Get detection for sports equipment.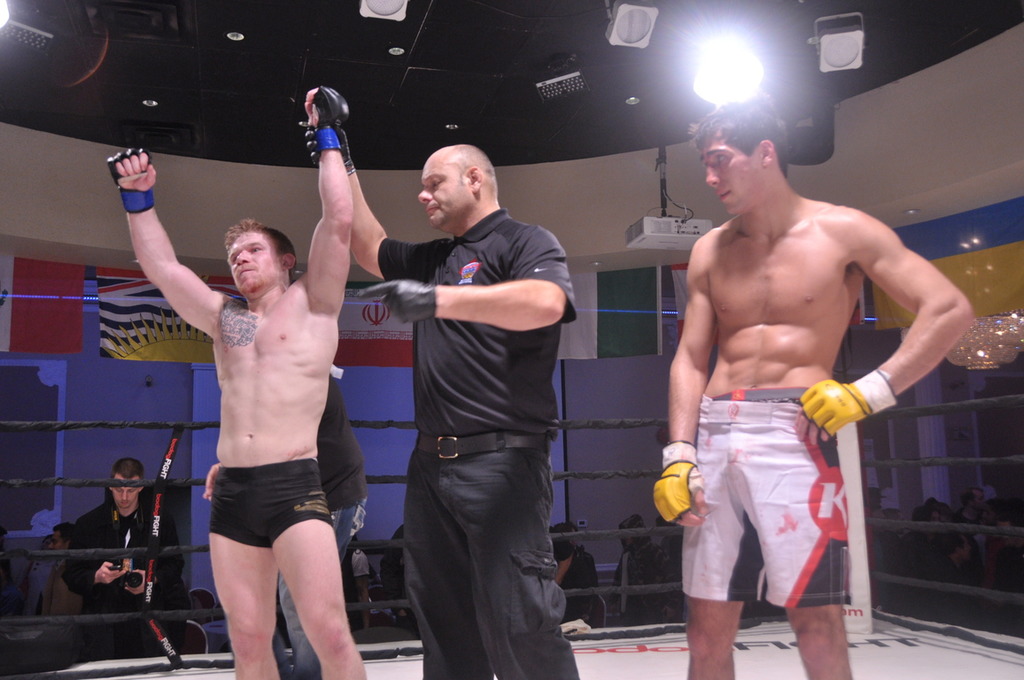
Detection: bbox=[795, 373, 901, 439].
